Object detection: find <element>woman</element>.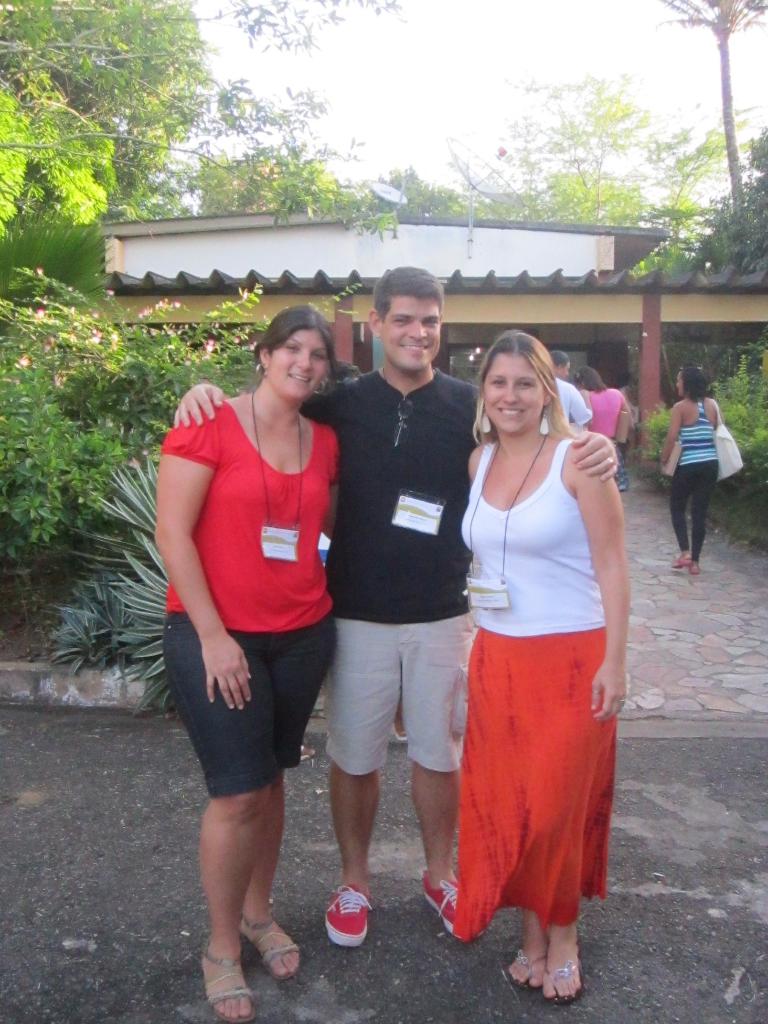
(656,364,717,569).
